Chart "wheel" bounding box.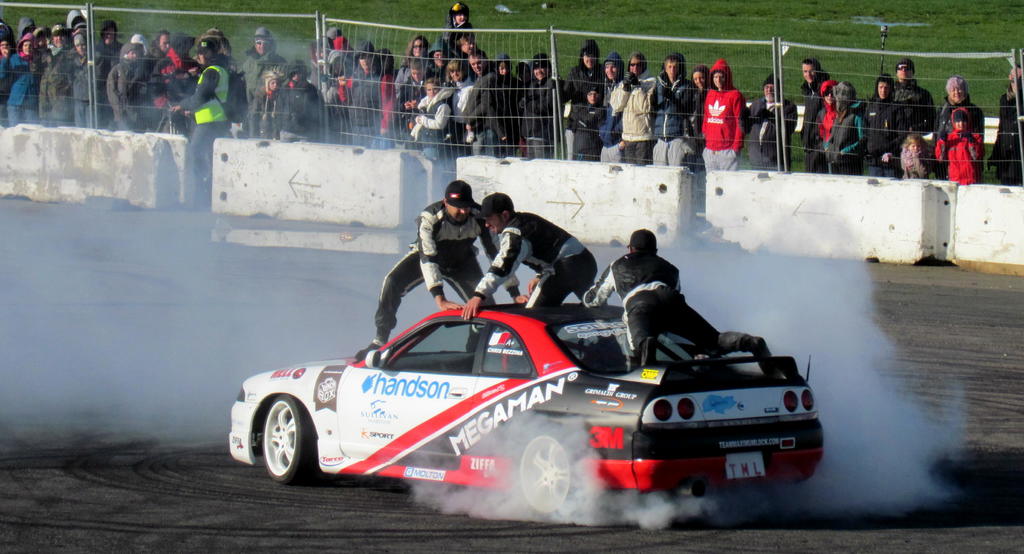
Charted: (left=247, top=401, right=308, bottom=489).
